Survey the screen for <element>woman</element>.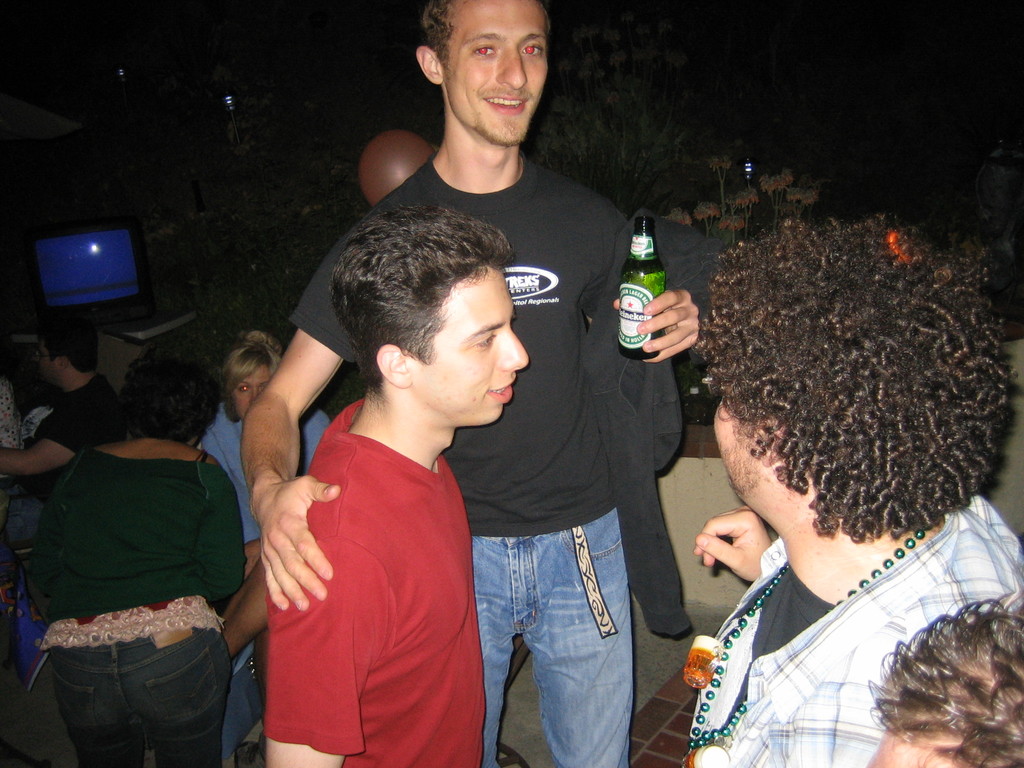
Survey found: crop(191, 327, 338, 764).
